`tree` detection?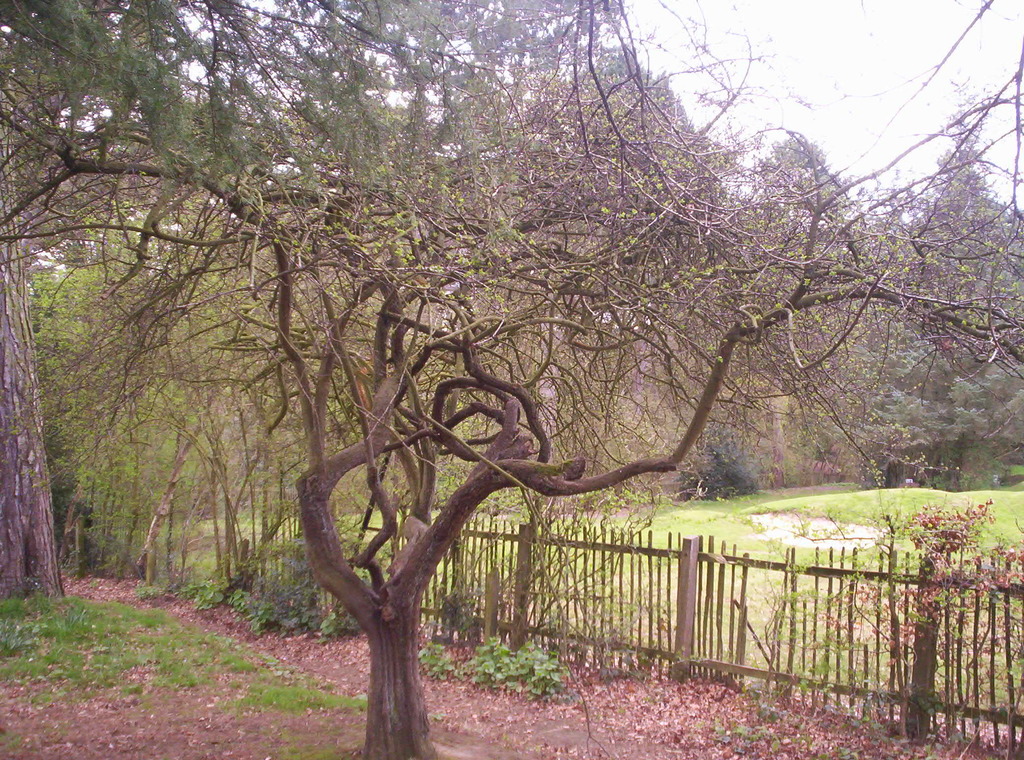
76,9,953,707
